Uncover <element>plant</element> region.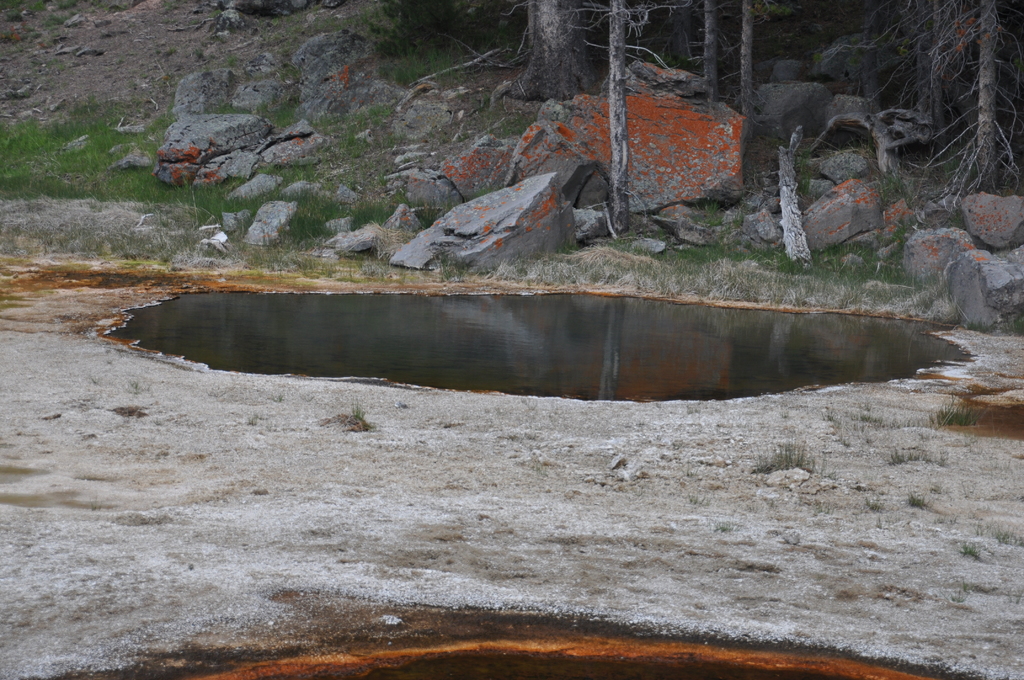
Uncovered: <bbox>395, 187, 416, 204</bbox>.
